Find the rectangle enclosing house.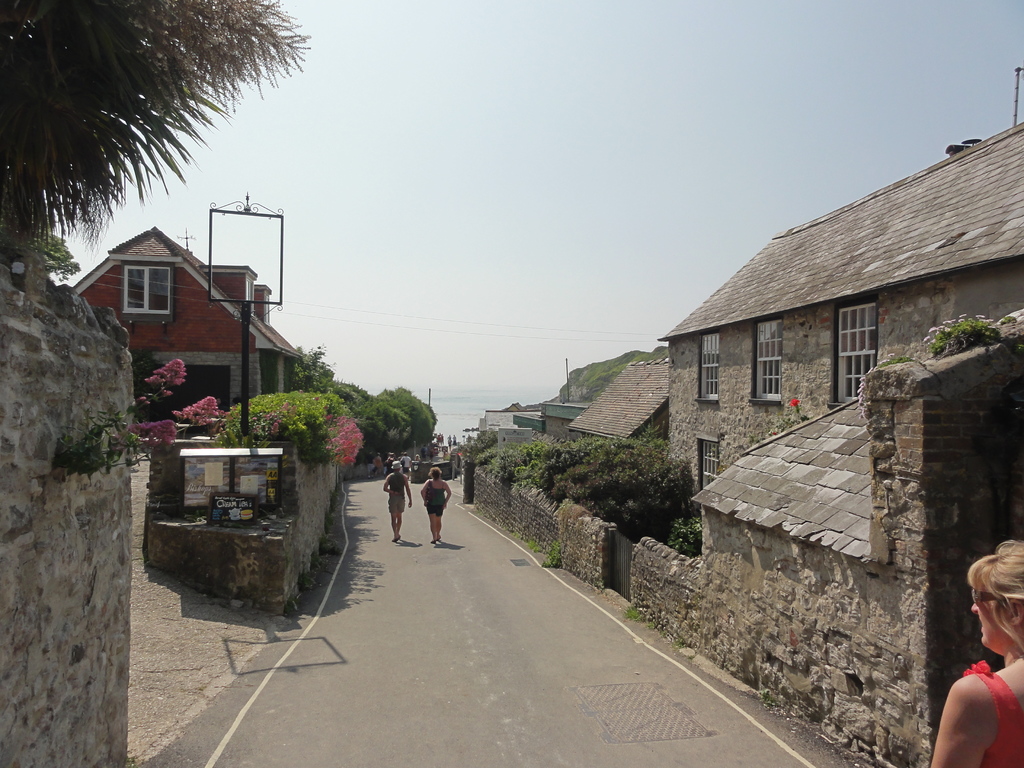
77/210/290/411.
